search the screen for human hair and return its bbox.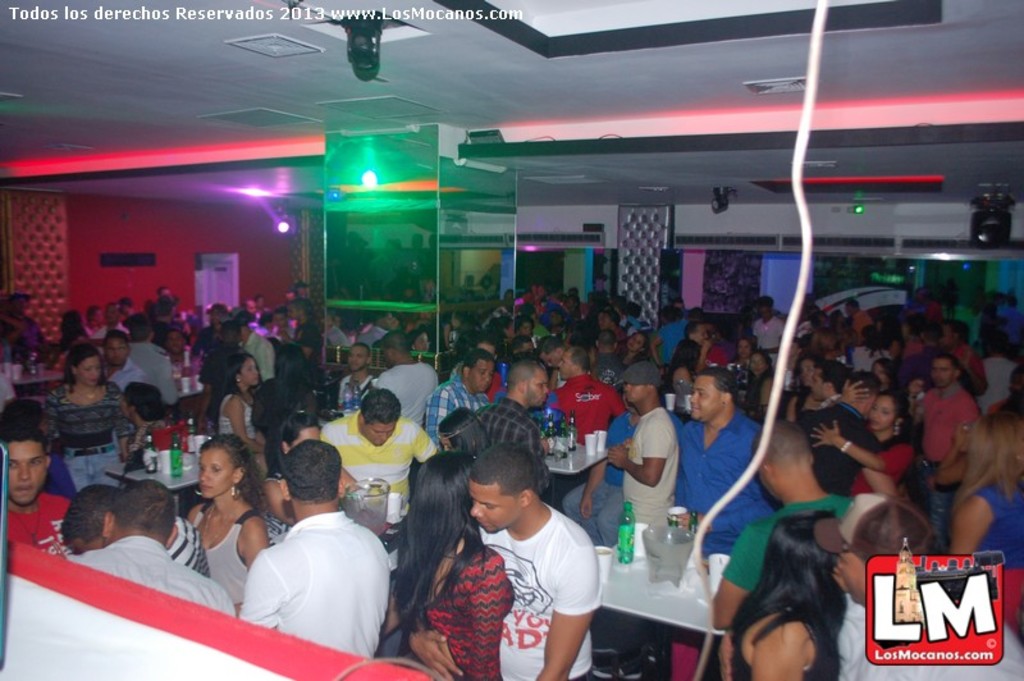
Found: l=942, t=396, r=1023, b=498.
